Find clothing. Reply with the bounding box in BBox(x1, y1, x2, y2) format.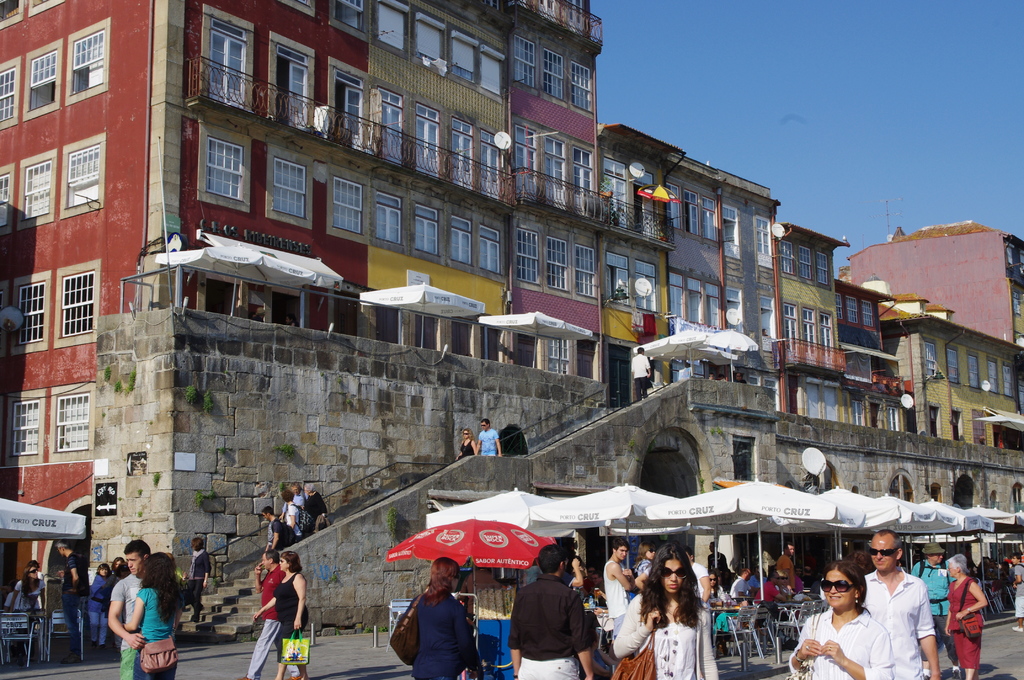
BBox(728, 573, 752, 603).
